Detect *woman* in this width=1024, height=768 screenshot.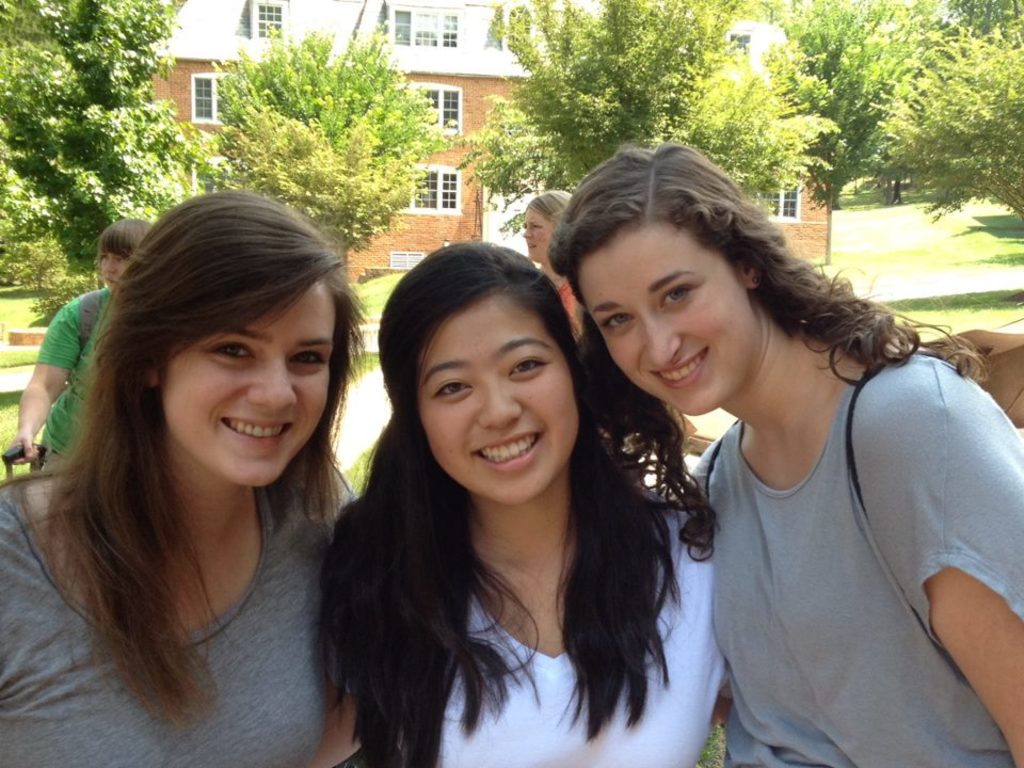
Detection: <bbox>0, 189, 362, 767</bbox>.
